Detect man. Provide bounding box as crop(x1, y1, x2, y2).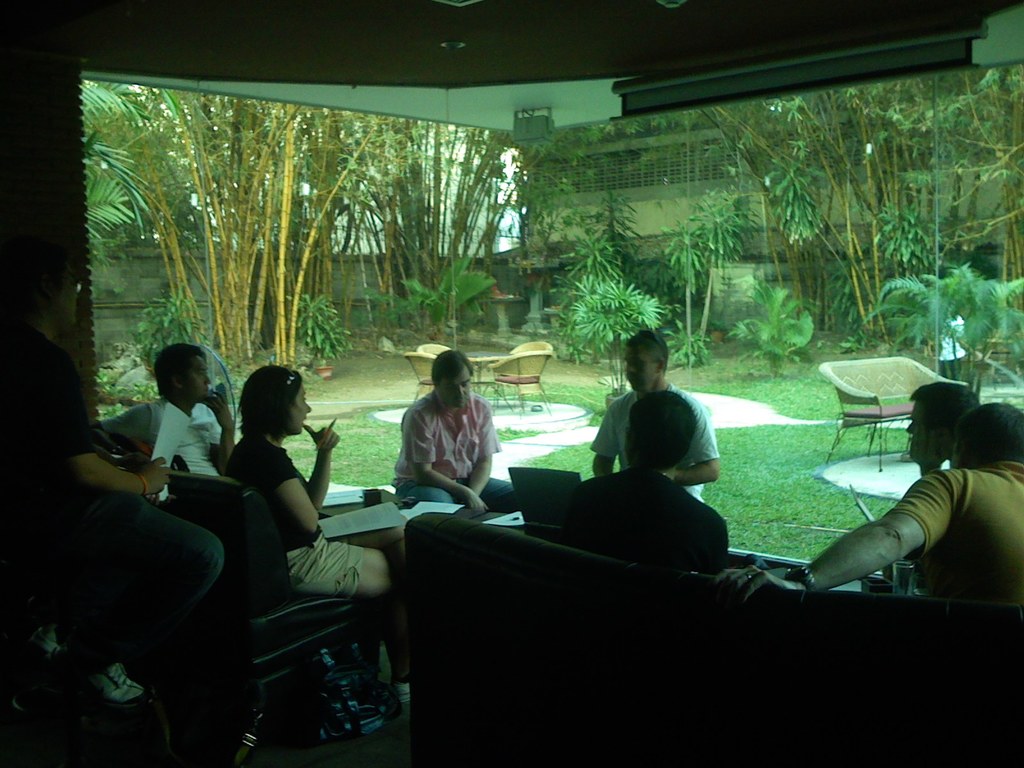
crop(591, 332, 720, 502).
